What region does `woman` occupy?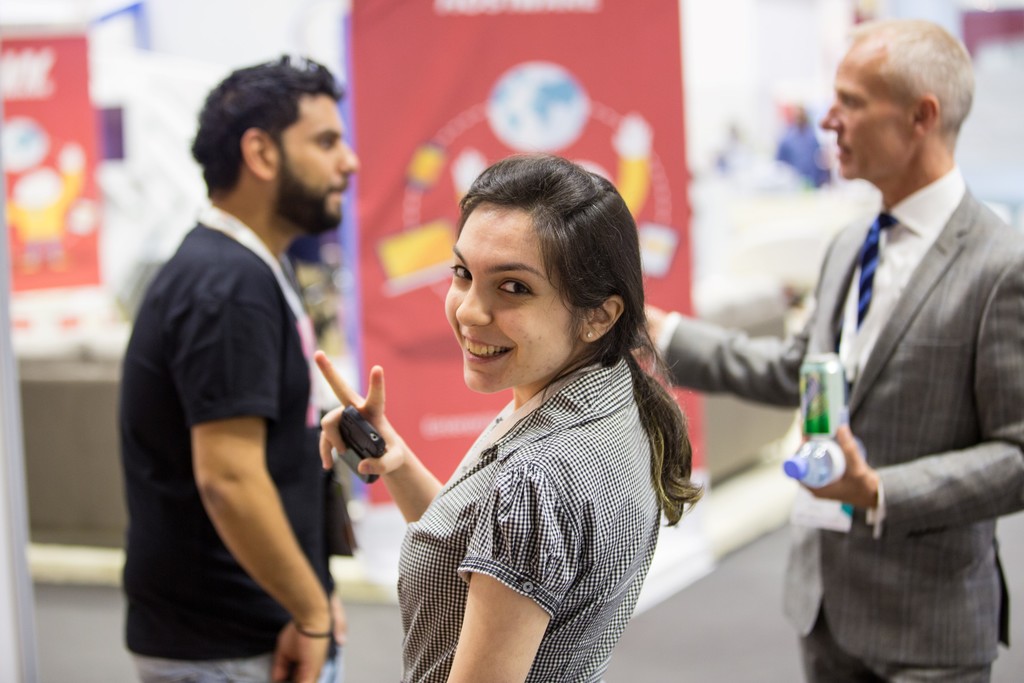
bbox=(354, 147, 700, 668).
